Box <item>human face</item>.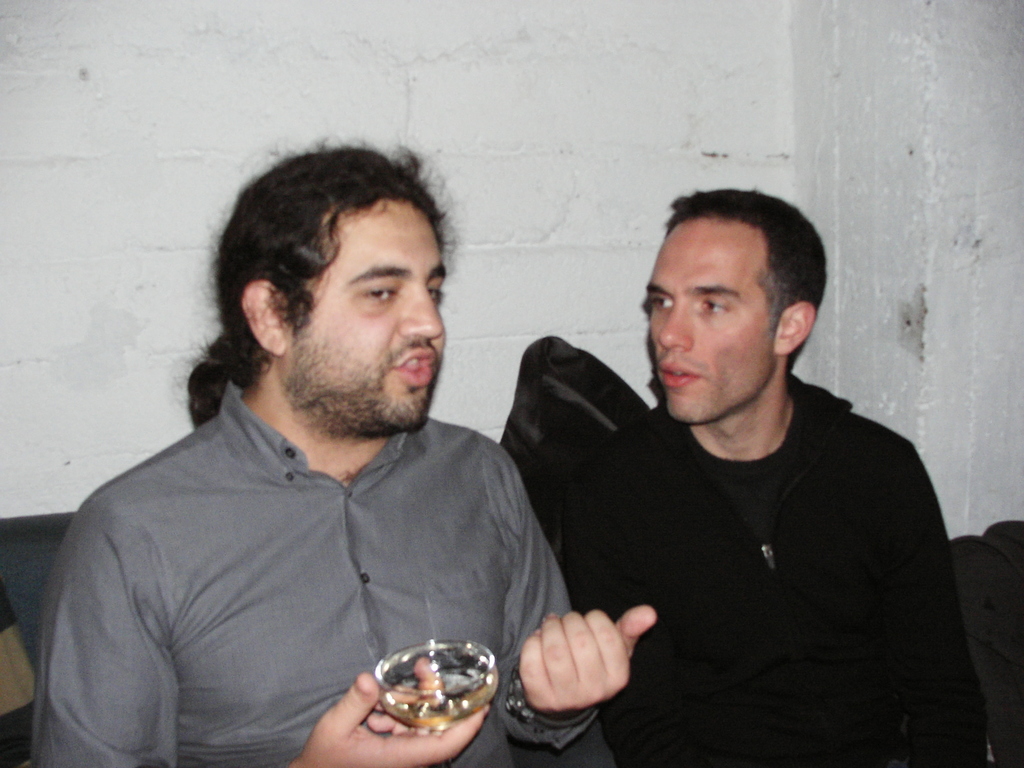
(280,193,447,426).
